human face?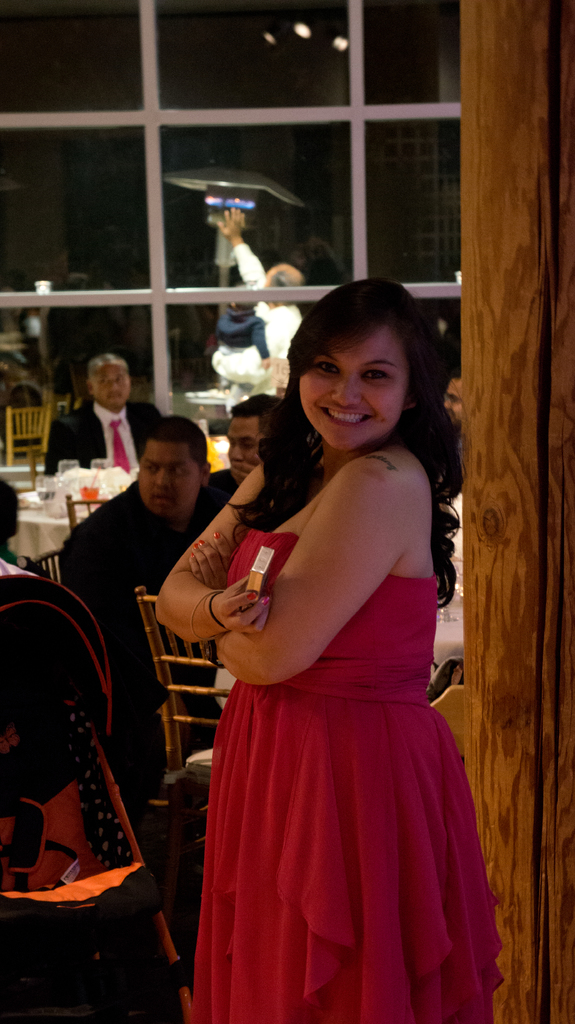
<box>132,433,209,529</box>
